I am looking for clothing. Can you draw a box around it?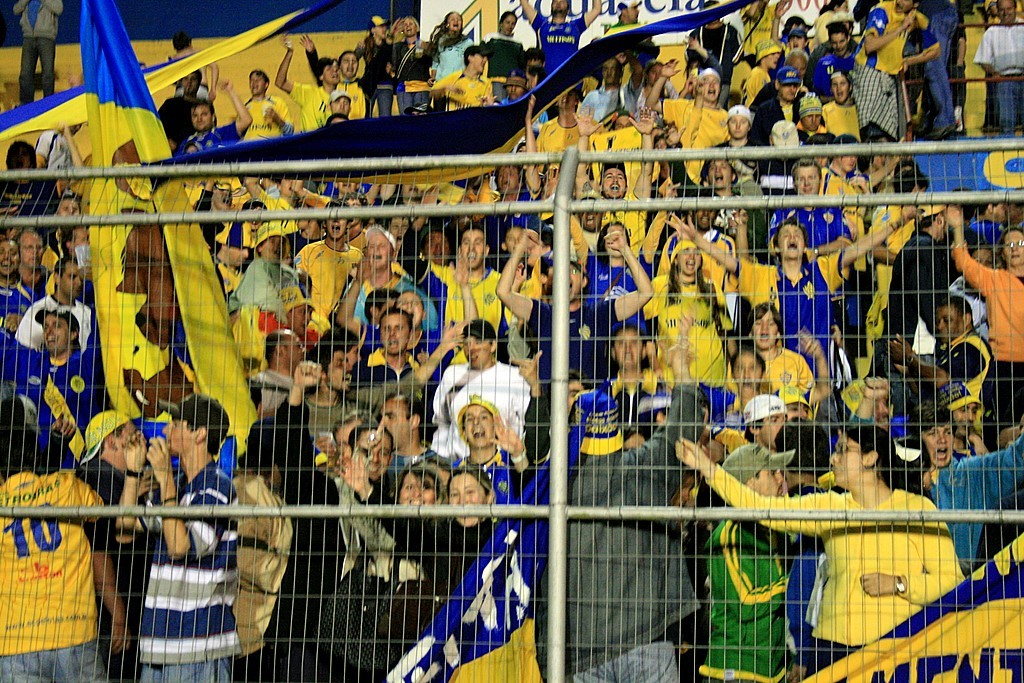
Sure, the bounding box is Rect(294, 240, 366, 336).
